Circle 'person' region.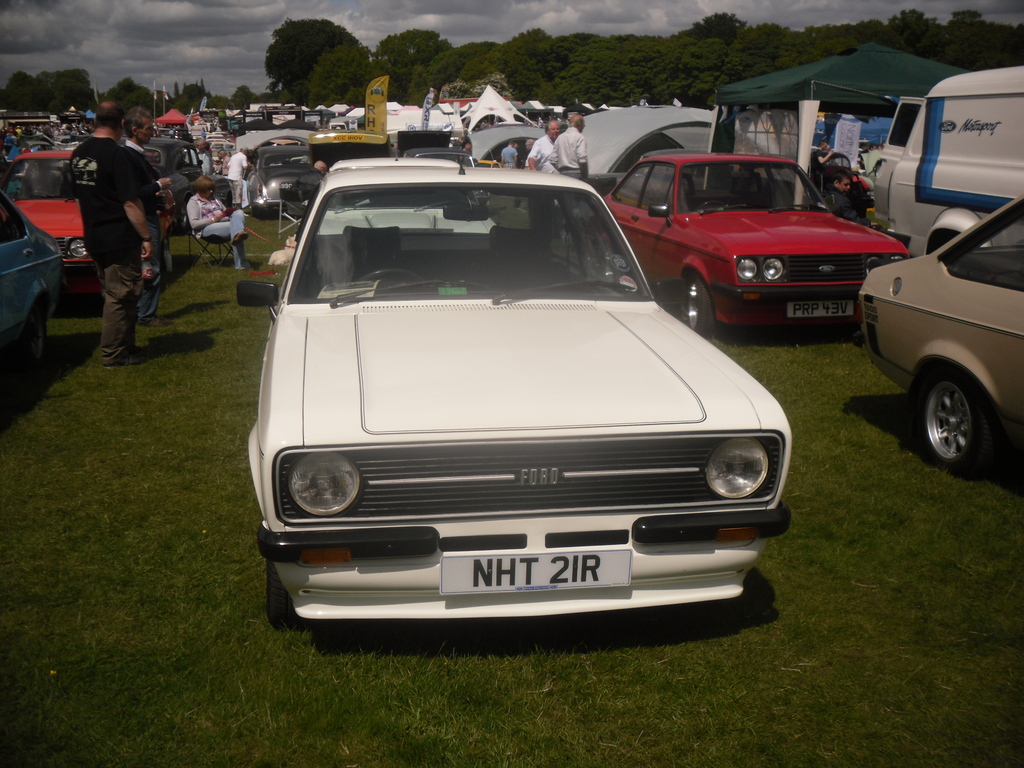
Region: <bbox>67, 100, 155, 363</bbox>.
